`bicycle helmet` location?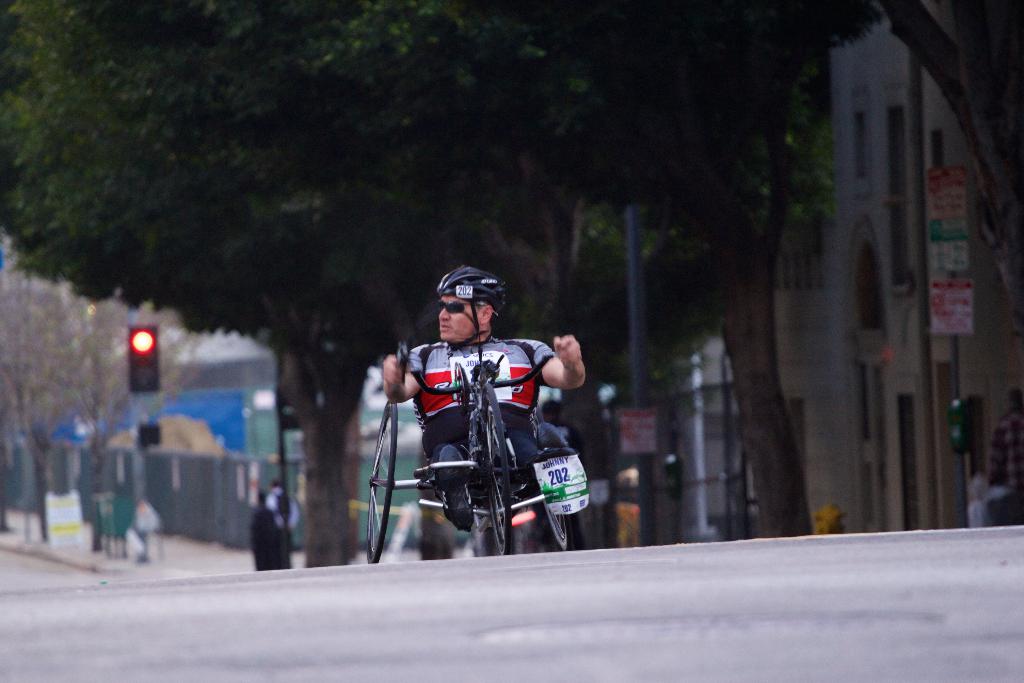
(429, 272, 511, 345)
